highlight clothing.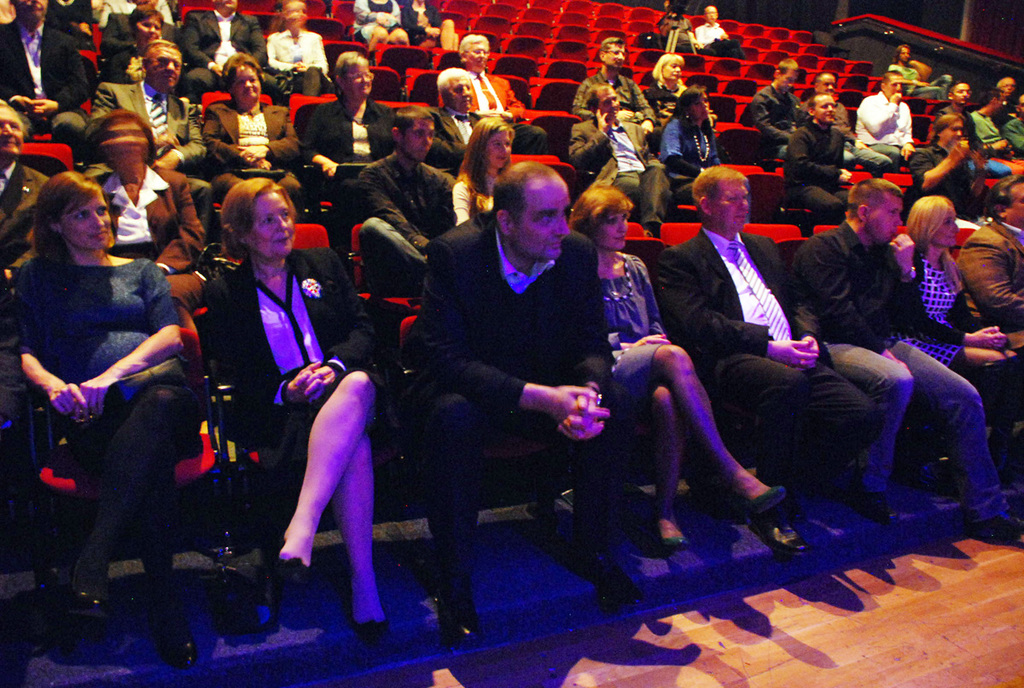
Highlighted region: region(84, 73, 218, 248).
